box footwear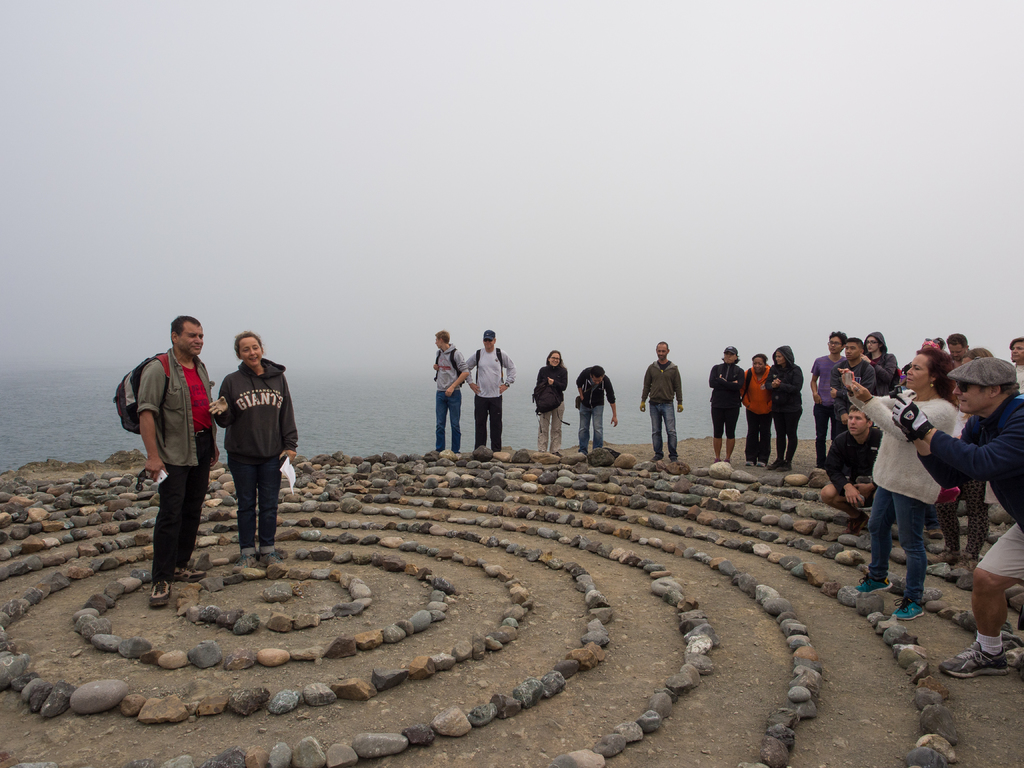
Rect(937, 642, 1010, 680)
